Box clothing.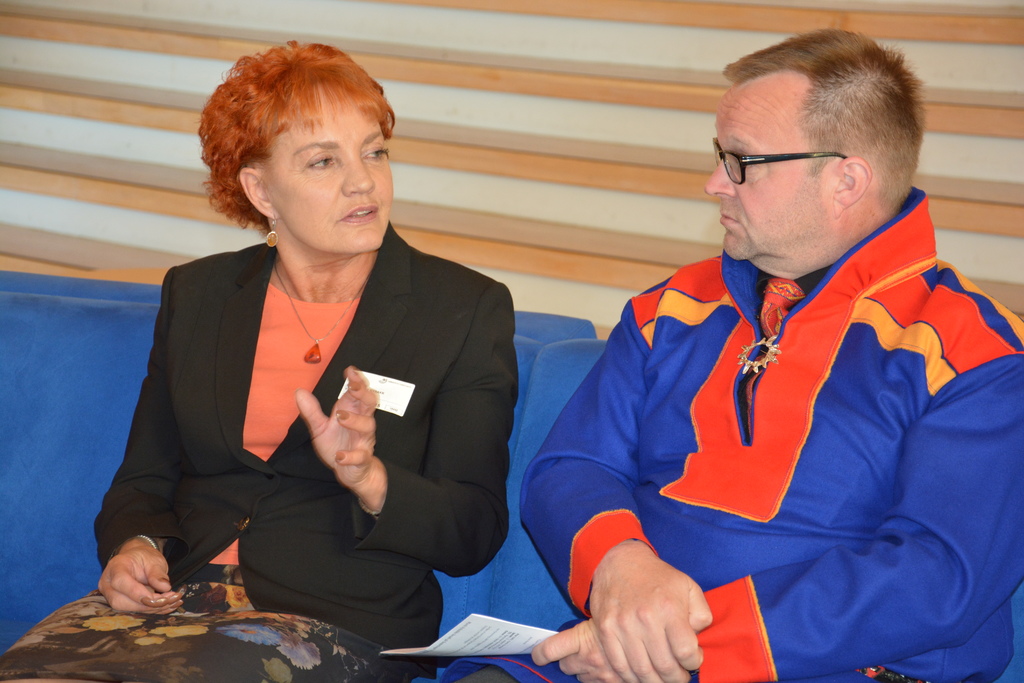
(0,222,520,682).
